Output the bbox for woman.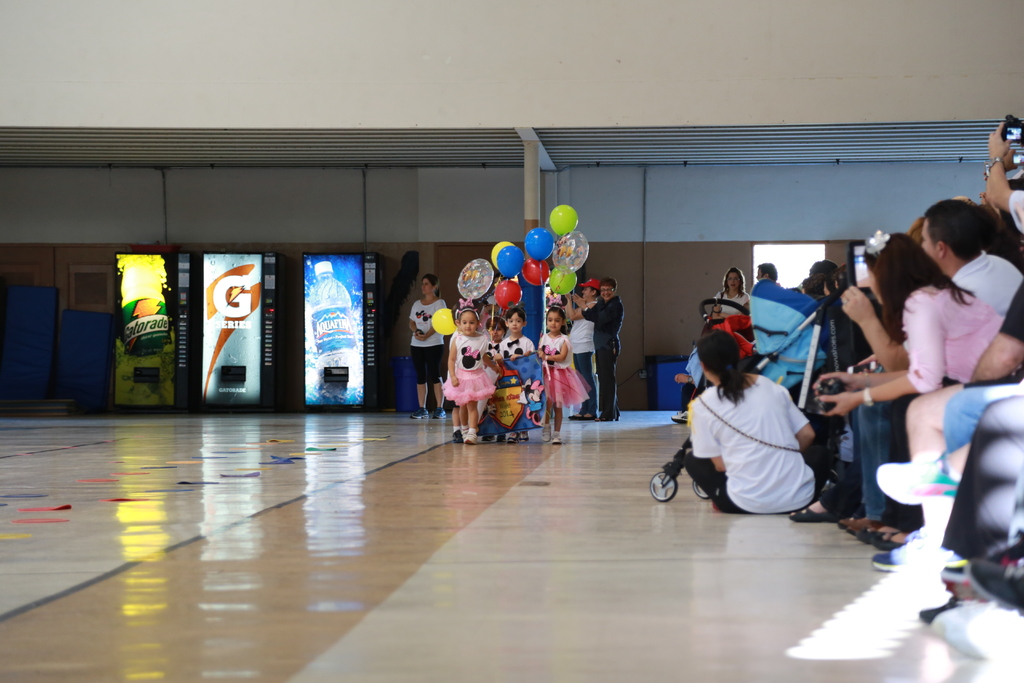
left=406, top=272, right=449, bottom=420.
